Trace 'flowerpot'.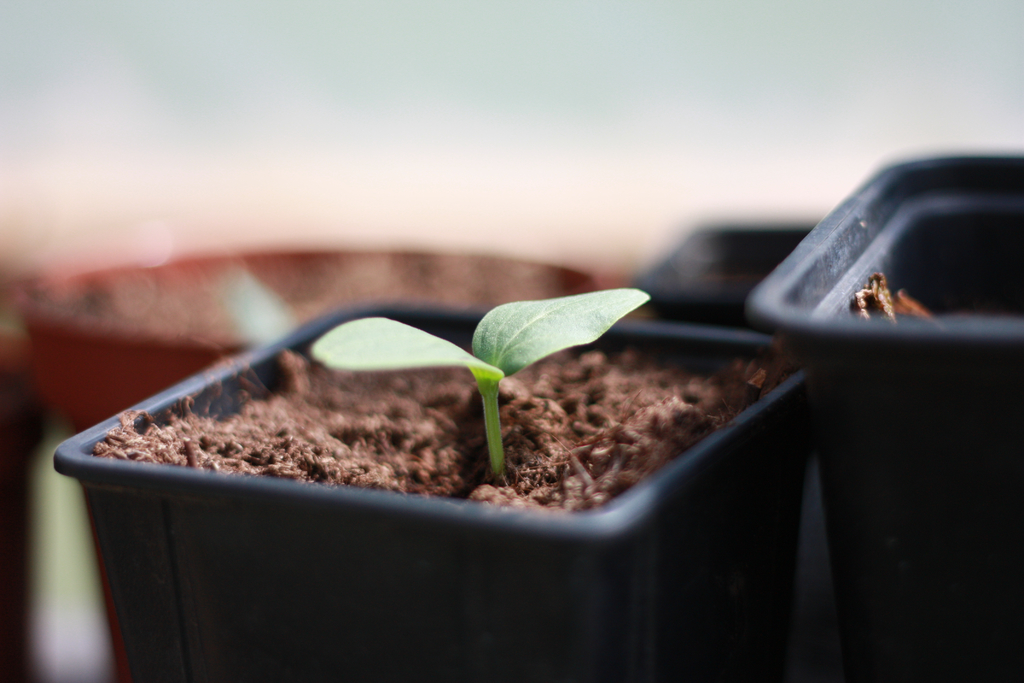
Traced to region(630, 220, 815, 336).
